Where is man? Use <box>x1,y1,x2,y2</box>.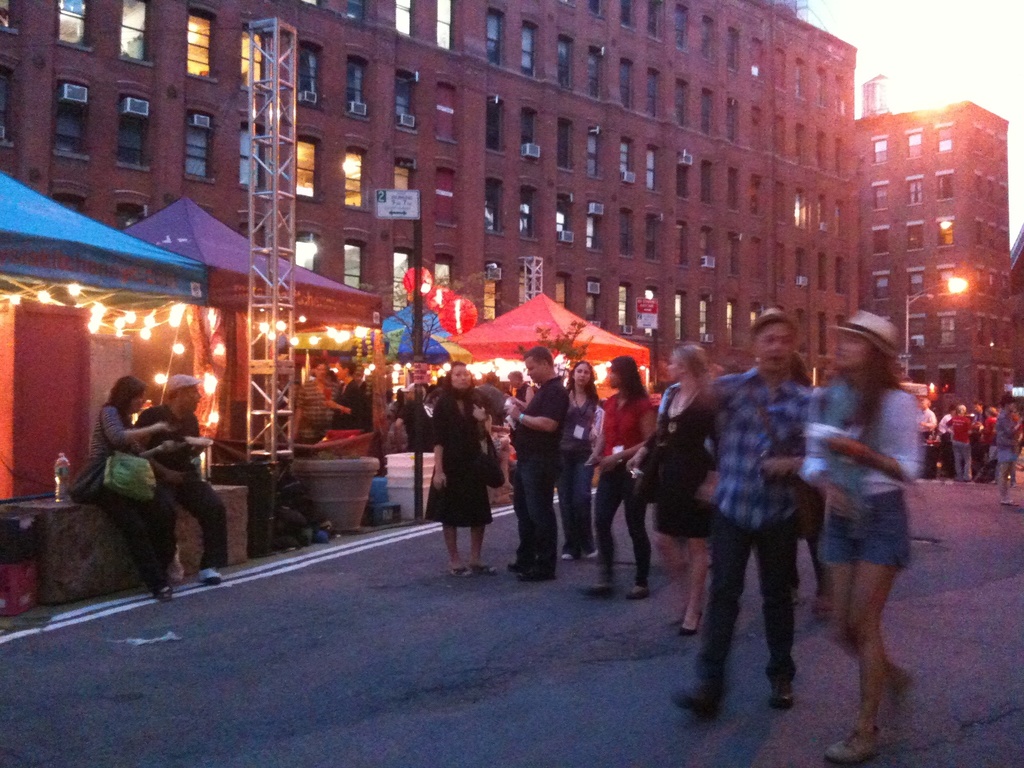
<box>506,344,571,582</box>.
